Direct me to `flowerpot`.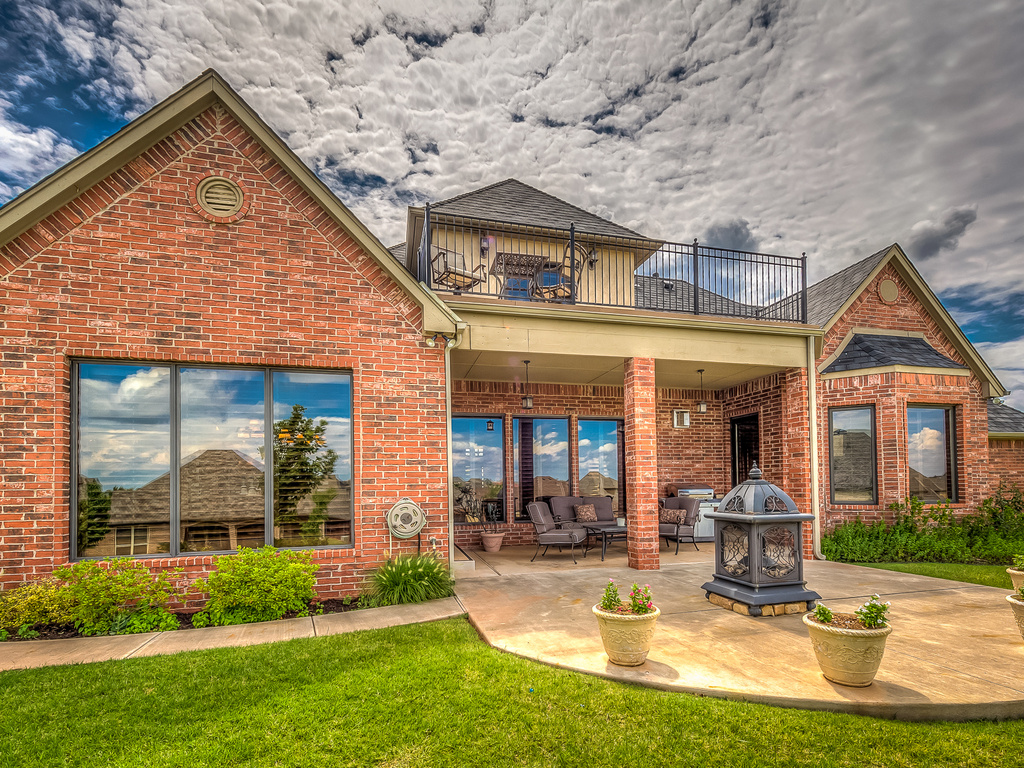
Direction: 593,599,657,666.
